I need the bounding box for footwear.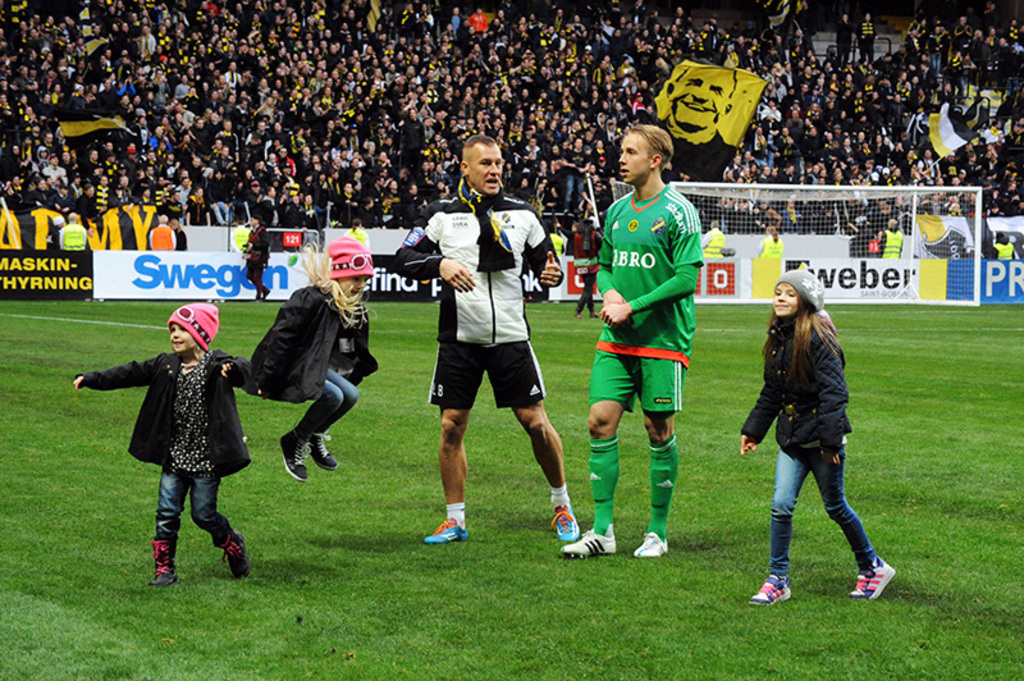
Here it is: (749, 571, 792, 608).
